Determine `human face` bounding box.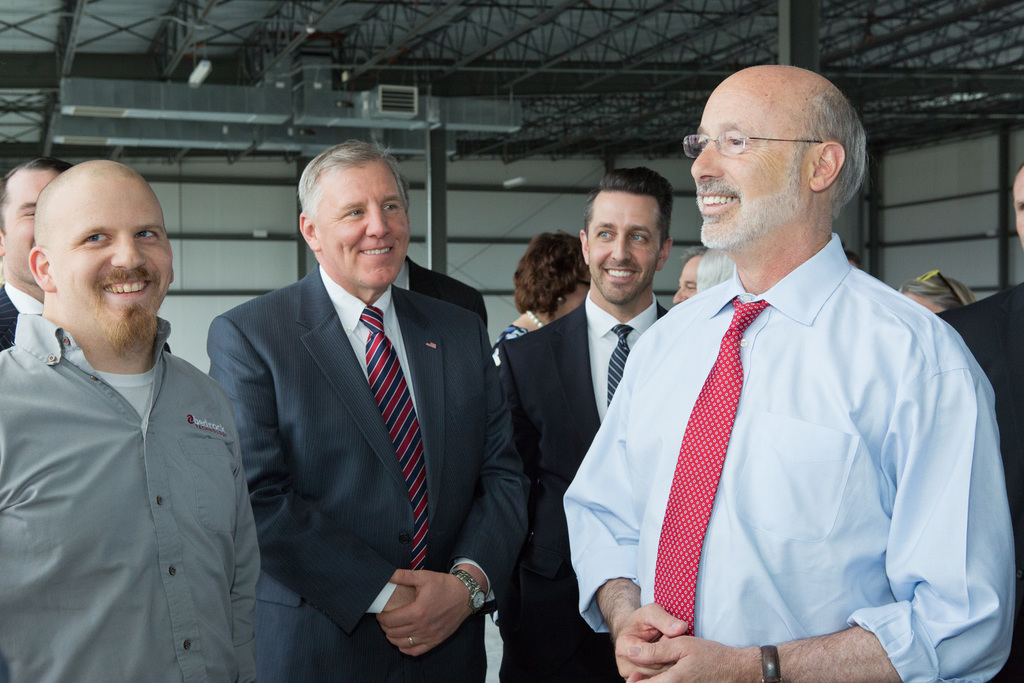
Determined: 665, 252, 710, 304.
